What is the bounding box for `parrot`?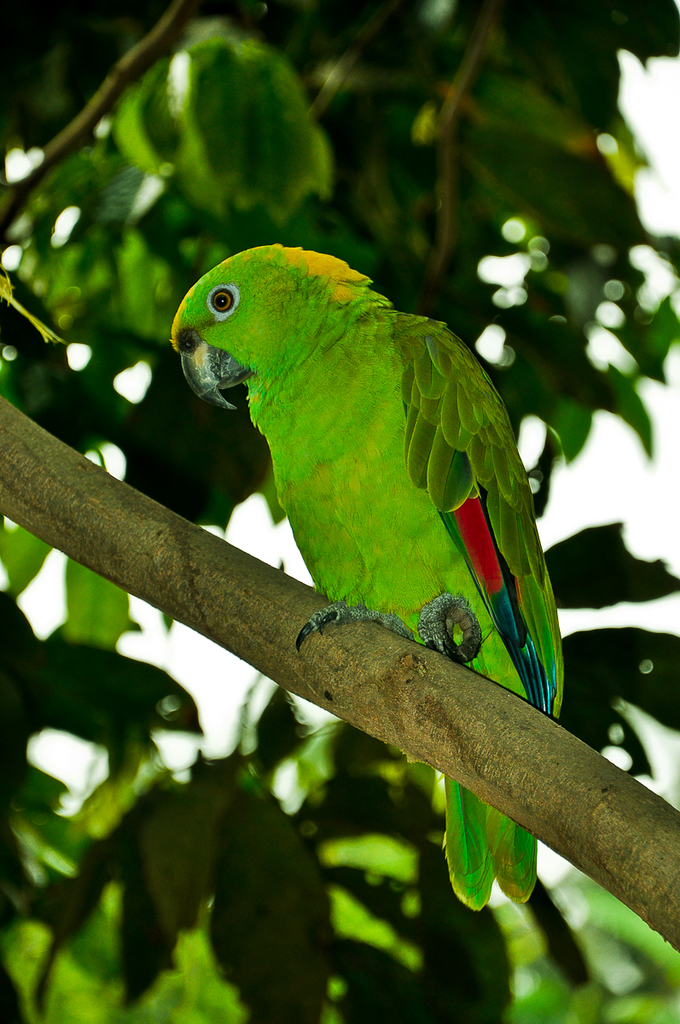
{"x1": 169, "y1": 241, "x2": 567, "y2": 917}.
